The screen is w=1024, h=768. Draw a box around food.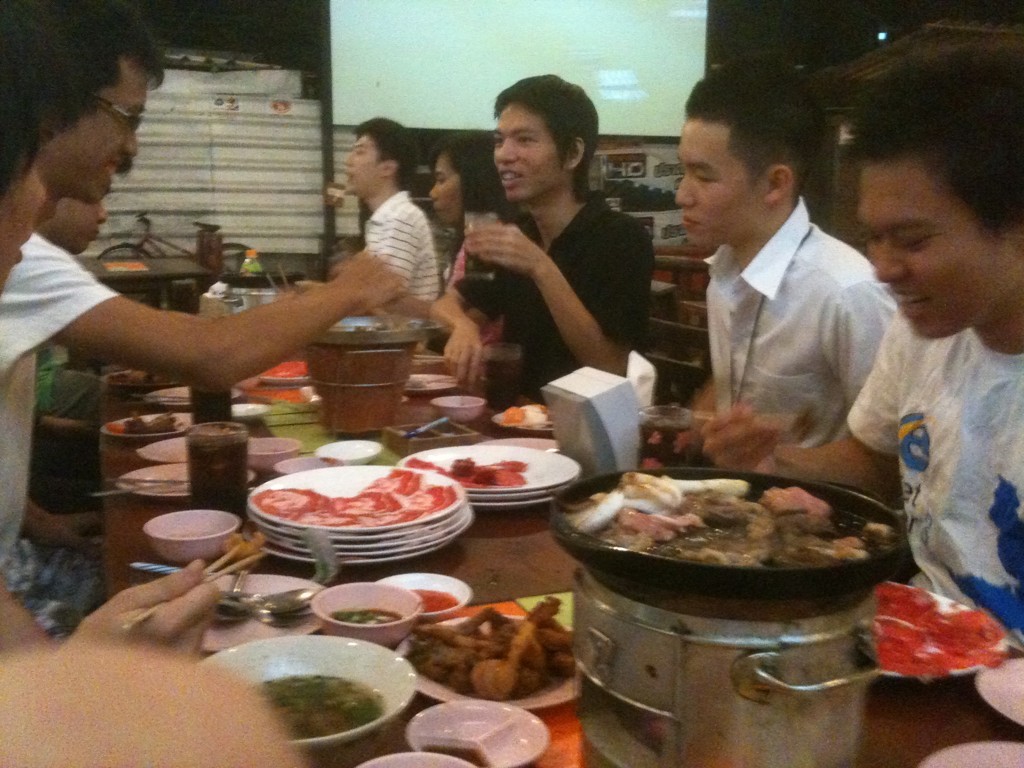
box=[870, 582, 1006, 678].
